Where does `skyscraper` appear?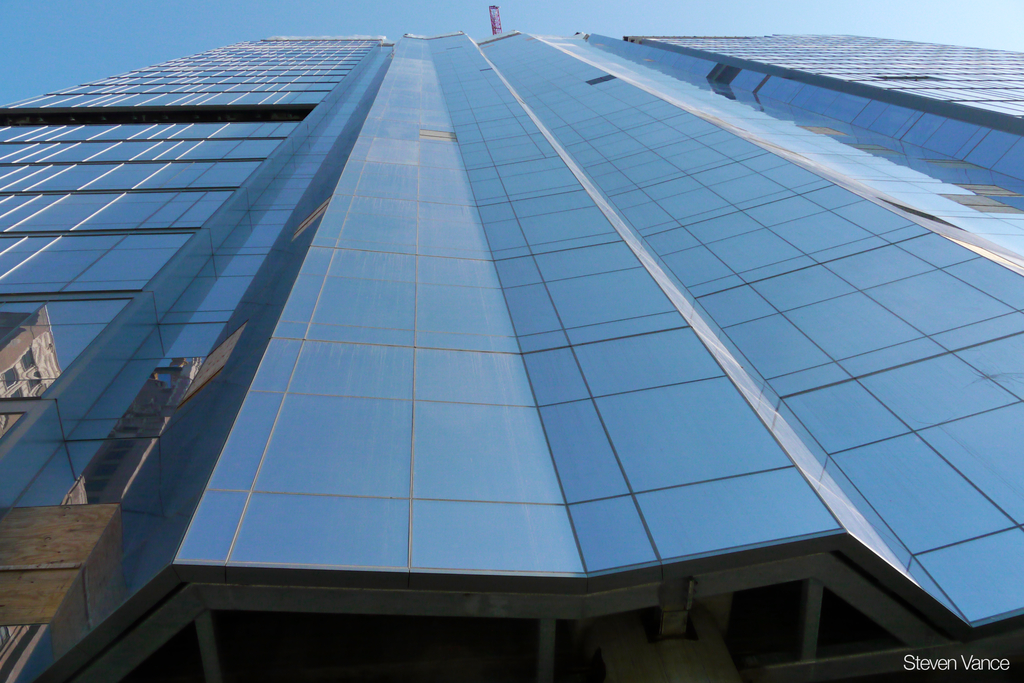
Appears at bbox(0, 39, 941, 675).
